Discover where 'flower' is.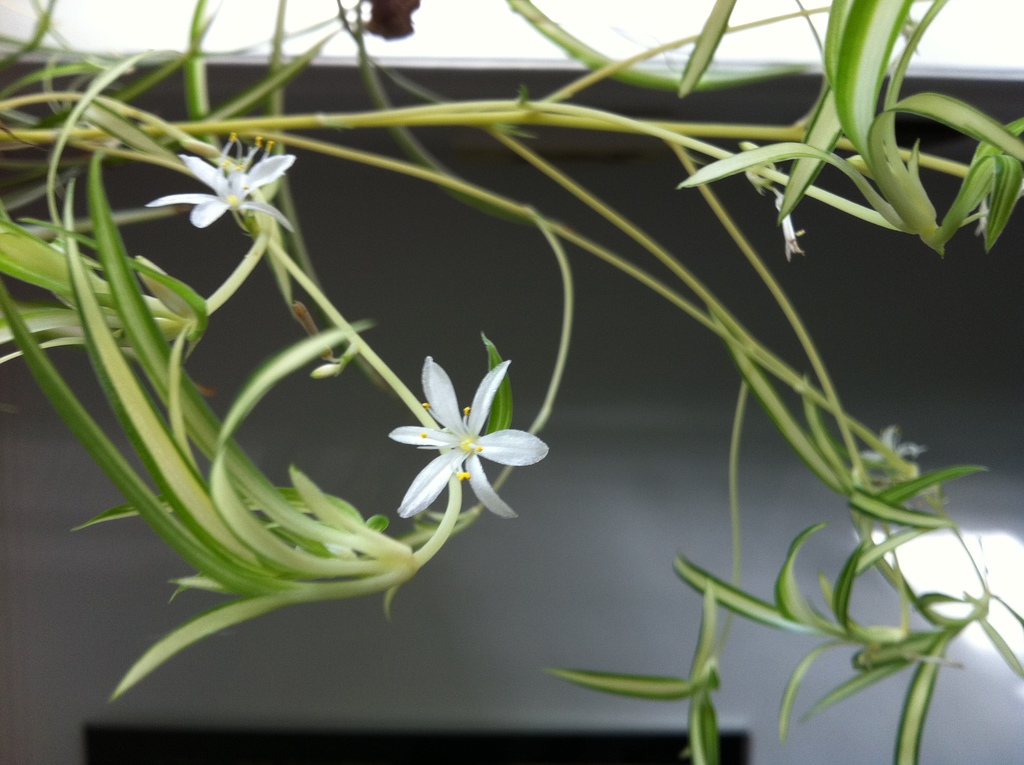
Discovered at [left=862, top=421, right=923, bottom=480].
